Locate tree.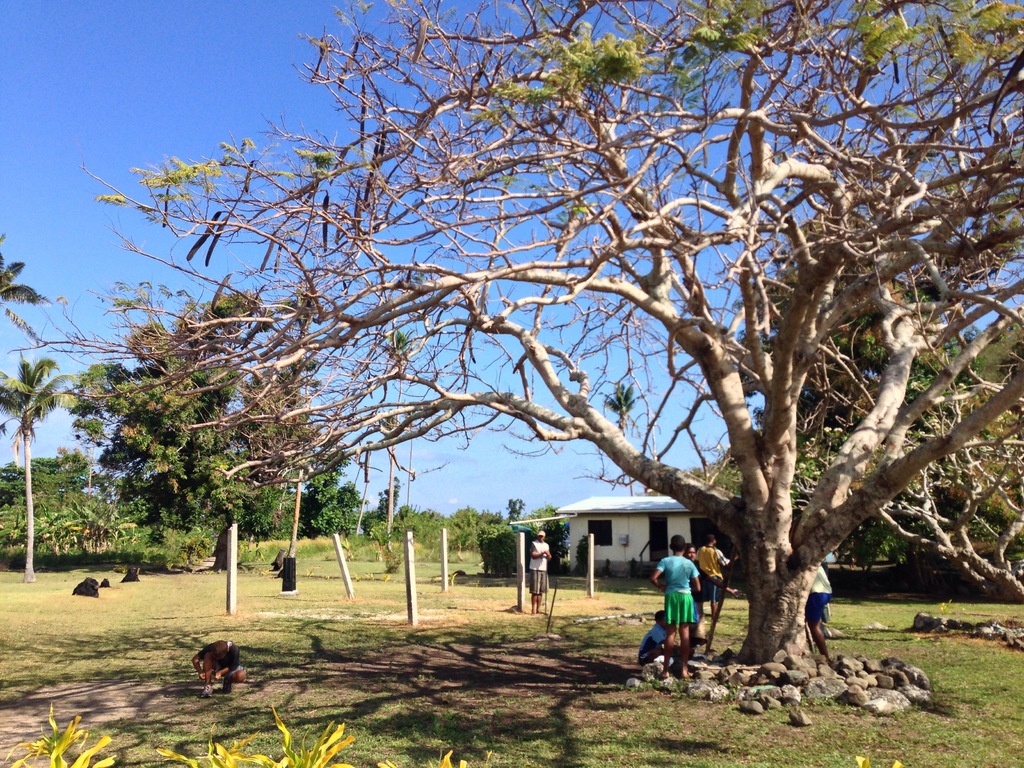
Bounding box: detection(74, 0, 1023, 691).
